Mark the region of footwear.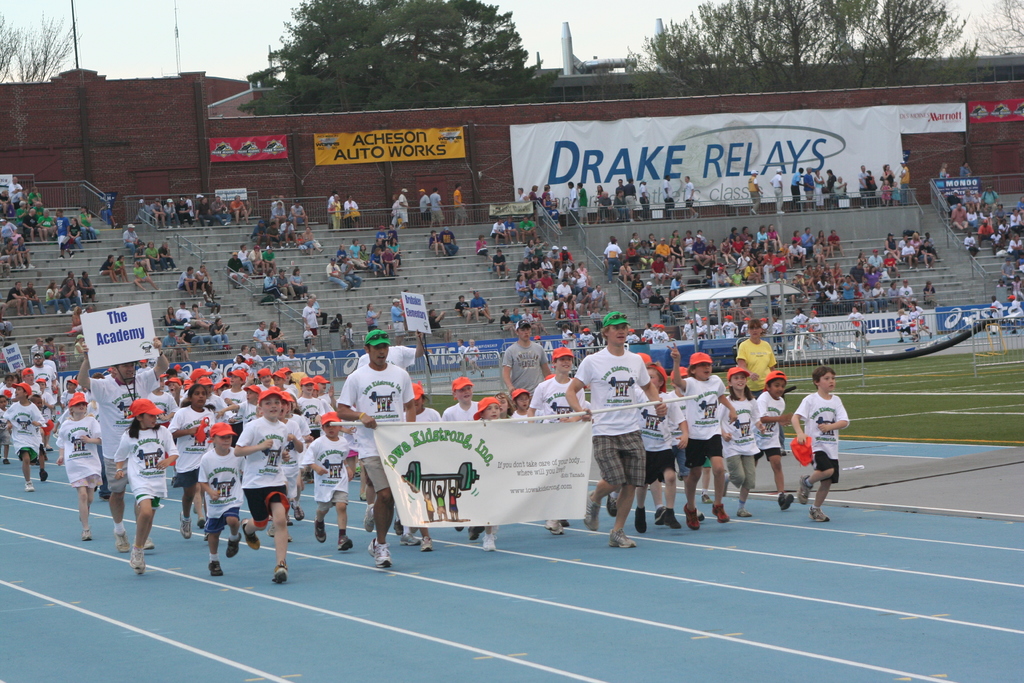
Region: select_region(134, 531, 155, 548).
